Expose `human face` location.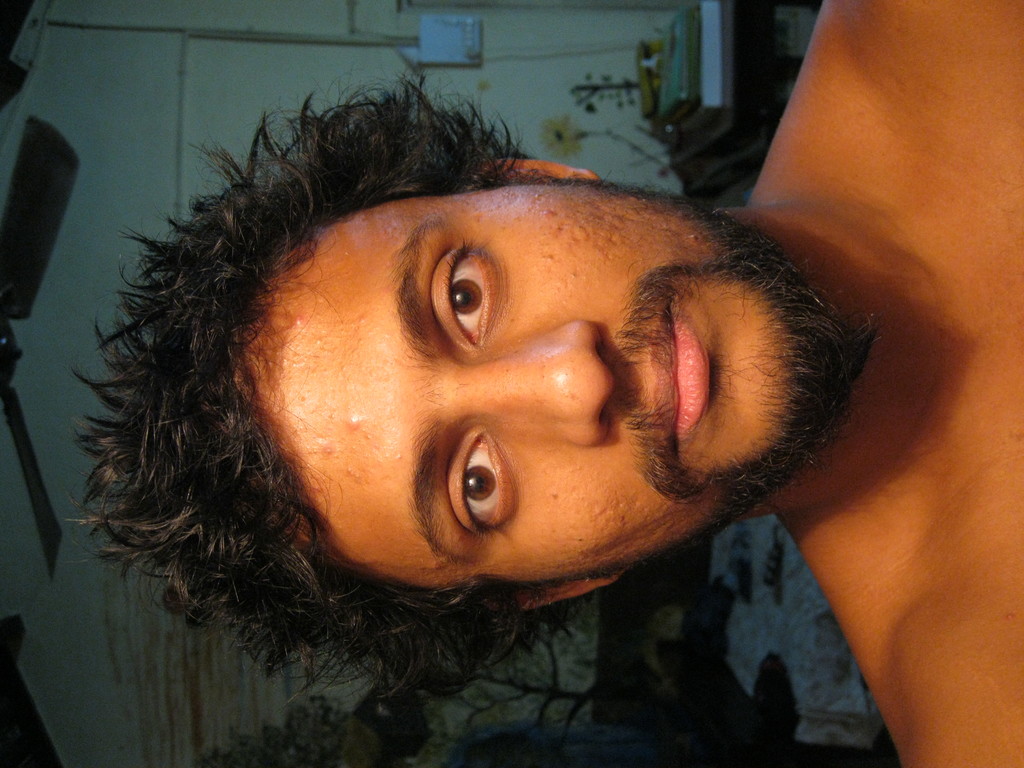
Exposed at 230,183,868,589.
